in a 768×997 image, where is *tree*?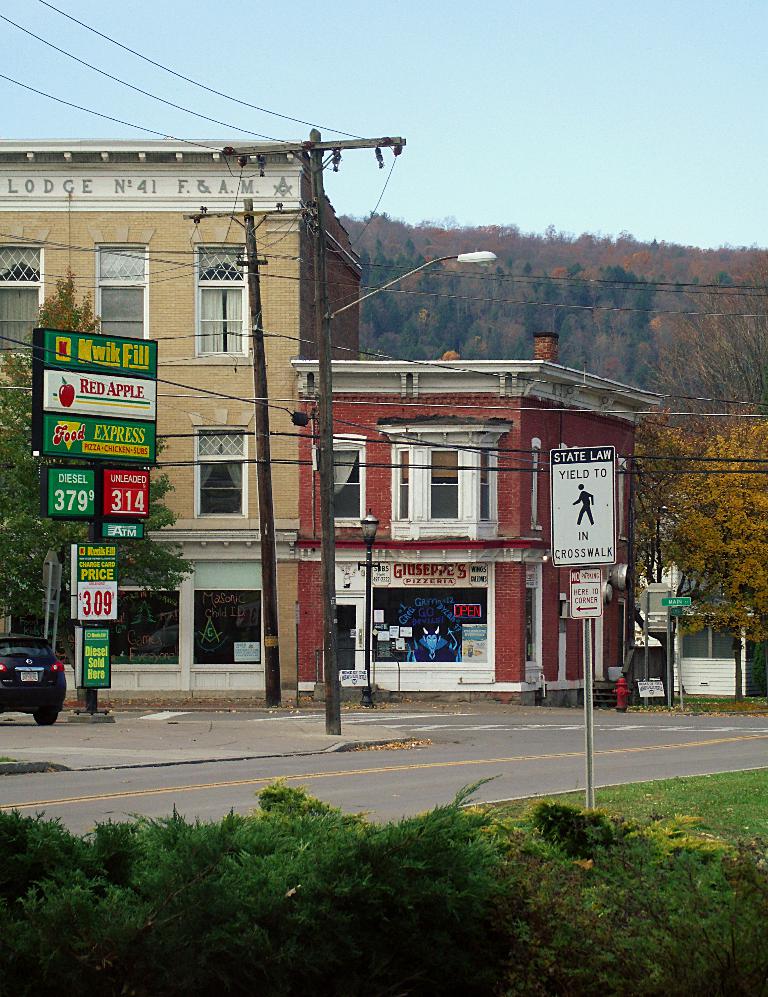
<region>639, 317, 767, 413</region>.
